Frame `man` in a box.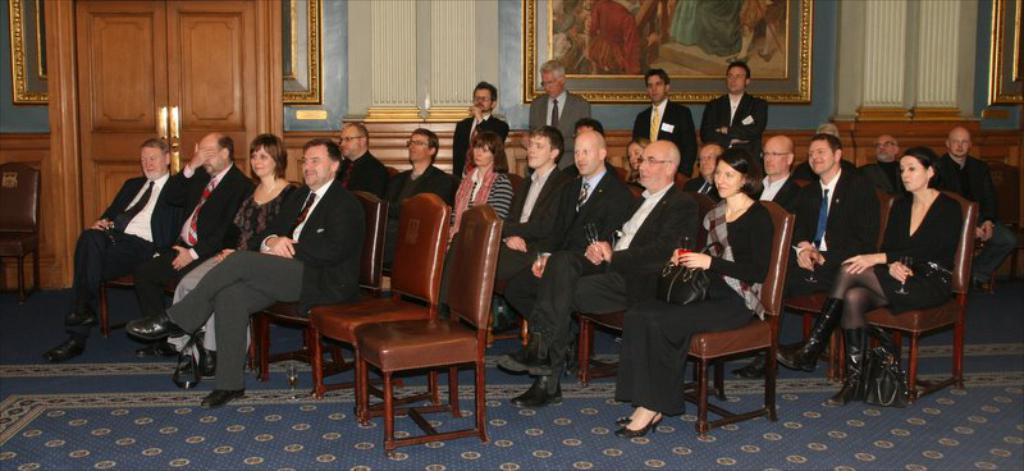
bbox(333, 116, 393, 197).
